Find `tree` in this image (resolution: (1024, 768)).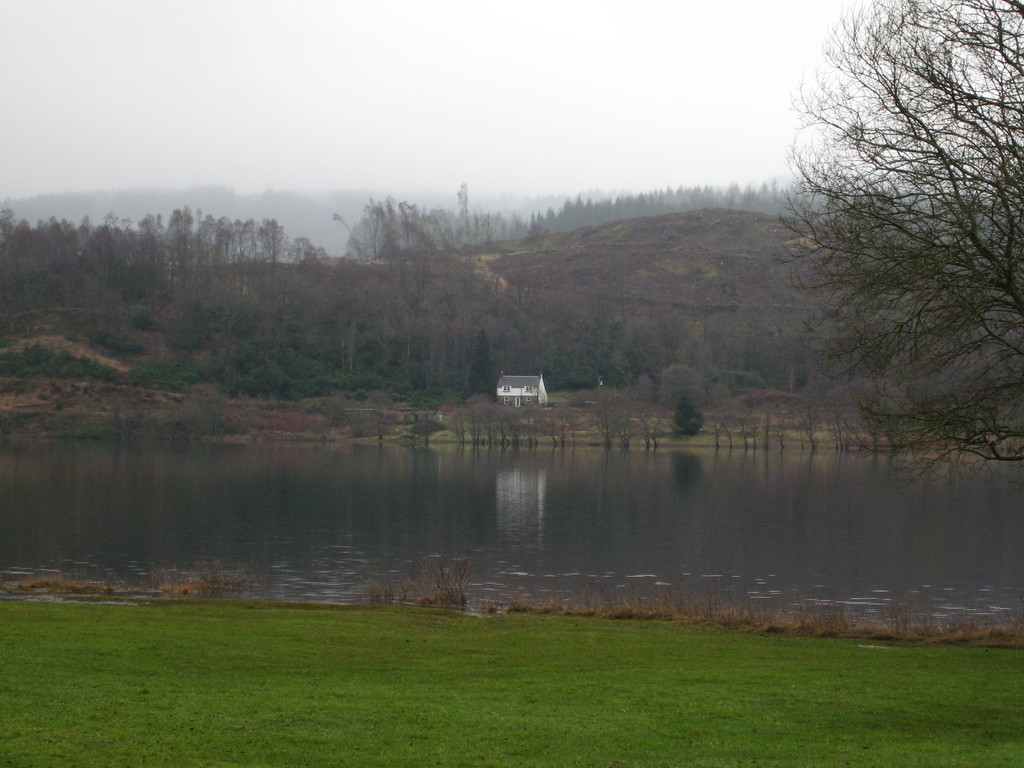
779/0/1023/474.
